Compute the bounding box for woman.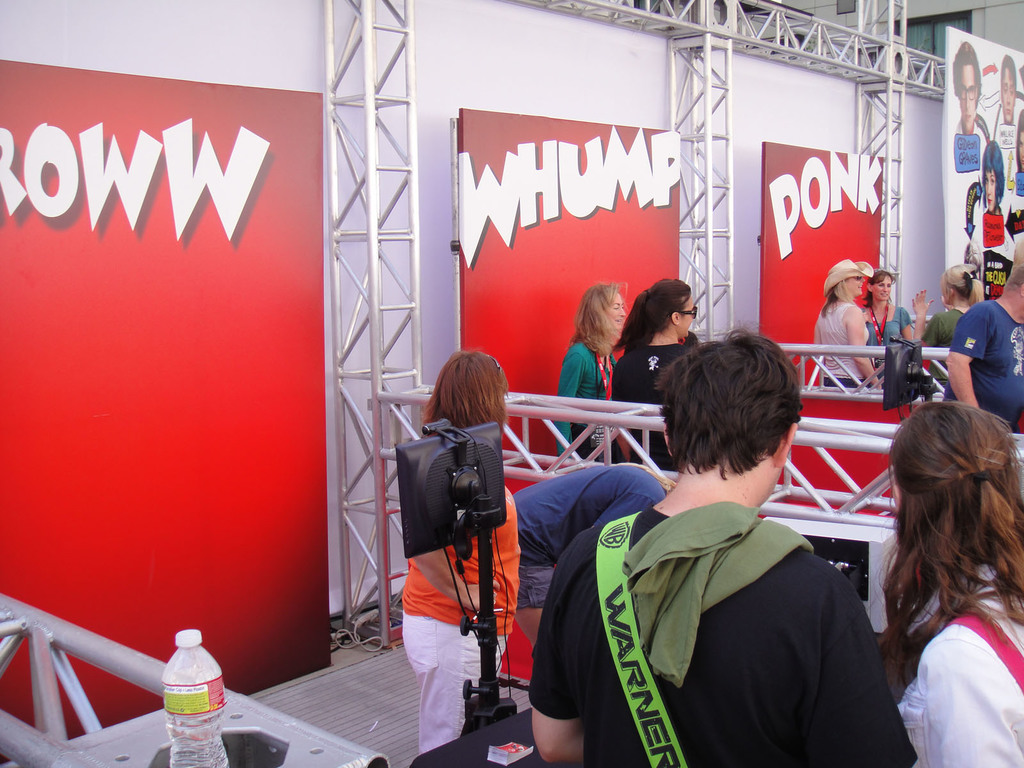
560,285,642,479.
